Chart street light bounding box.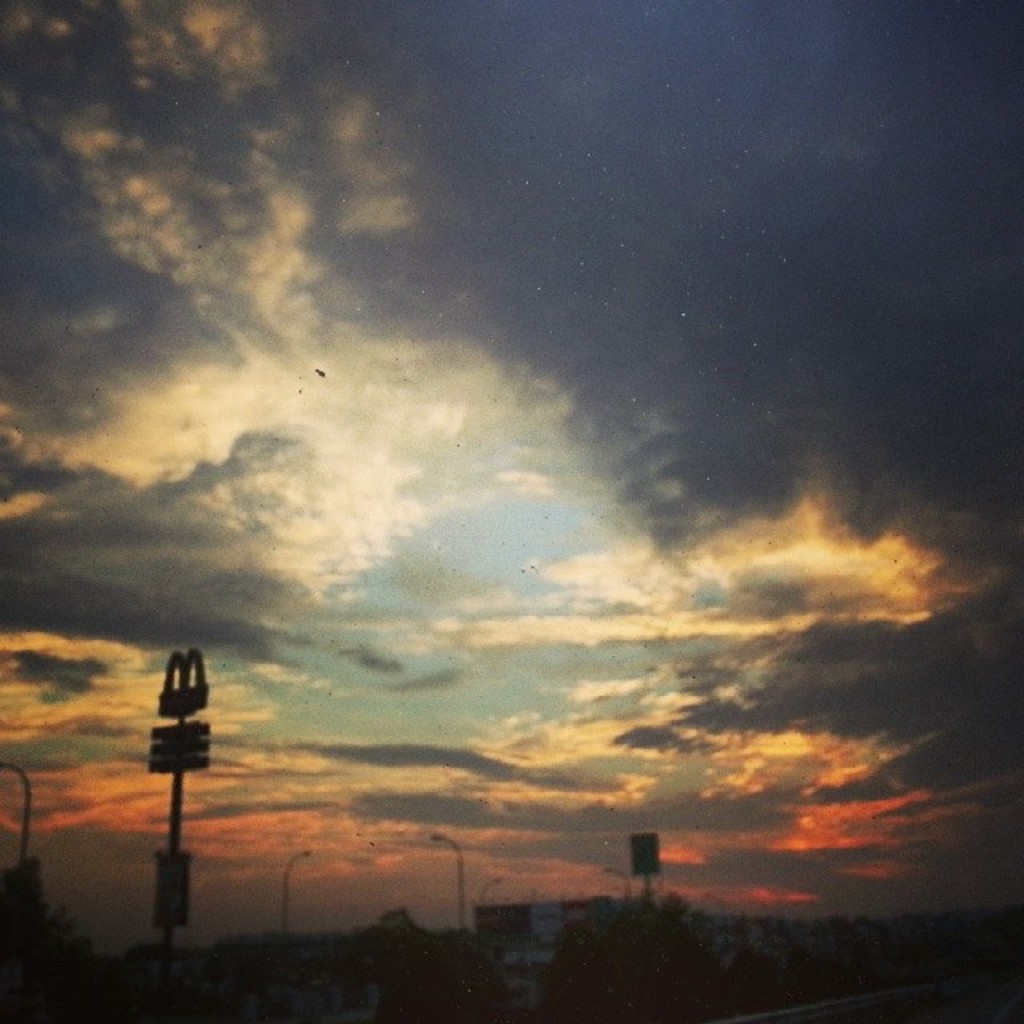
Charted: 429,830,466,934.
